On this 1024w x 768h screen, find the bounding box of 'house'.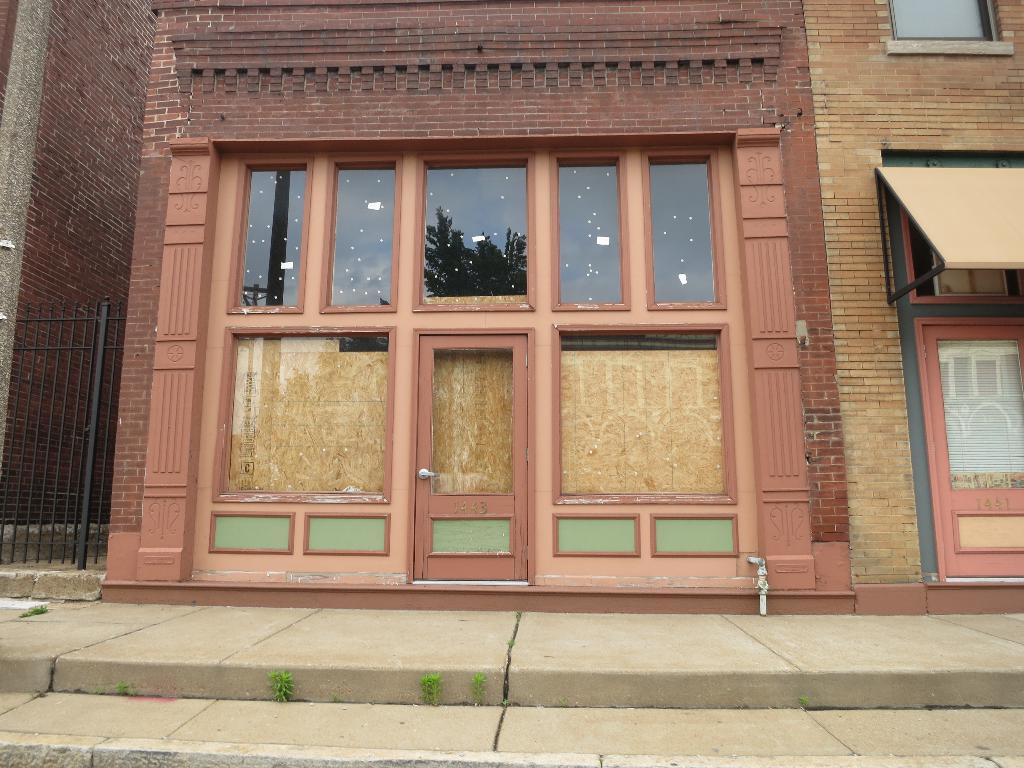
Bounding box: 0,0,157,570.
